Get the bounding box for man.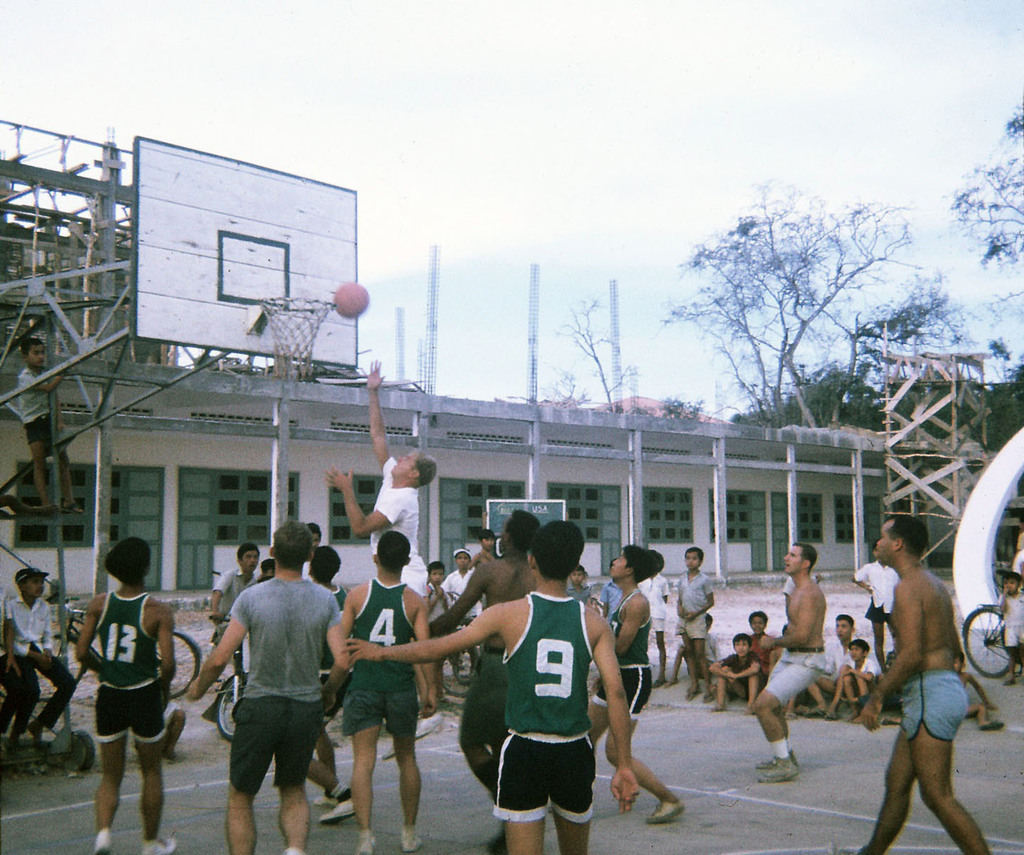
{"x1": 335, "y1": 528, "x2": 448, "y2": 854}.
